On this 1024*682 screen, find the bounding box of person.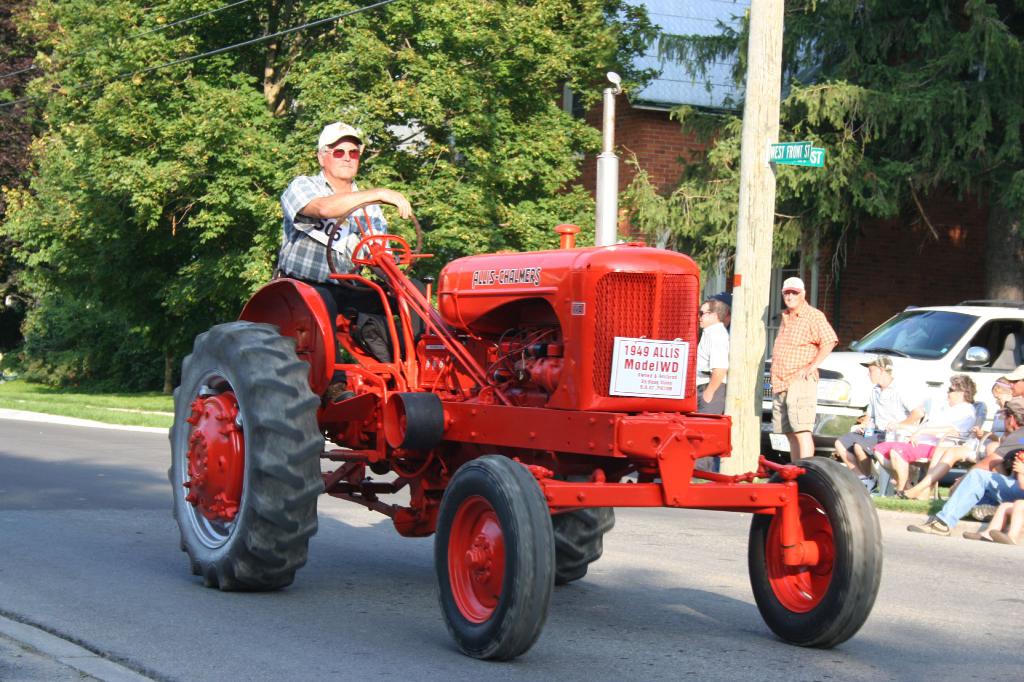
Bounding box: l=908, t=399, r=1023, b=534.
